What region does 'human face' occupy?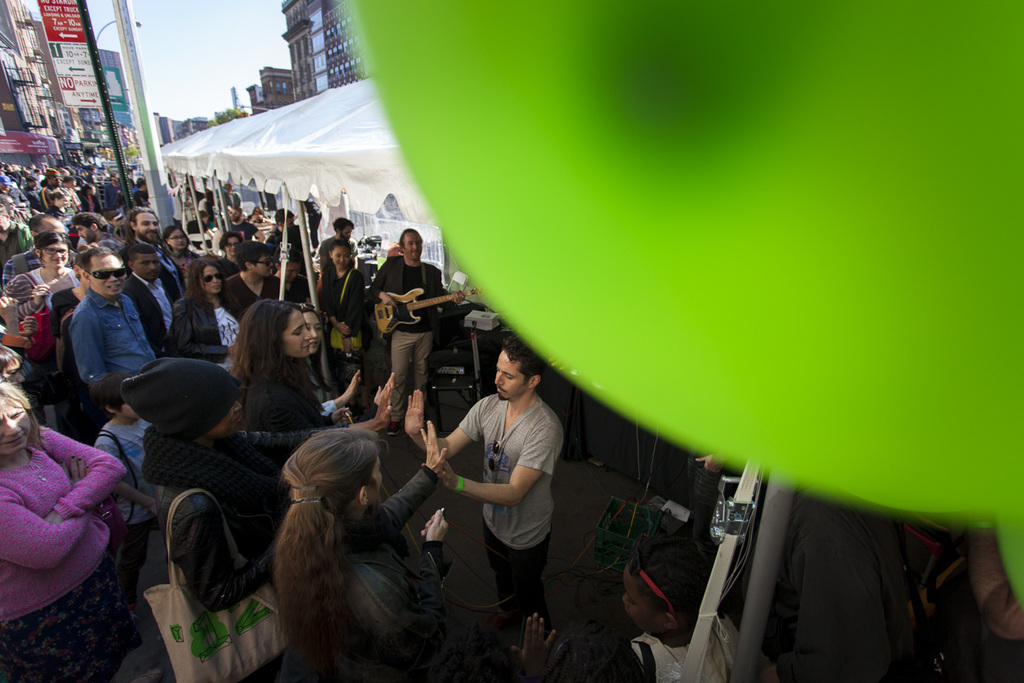
[left=2, top=402, right=31, bottom=455].
